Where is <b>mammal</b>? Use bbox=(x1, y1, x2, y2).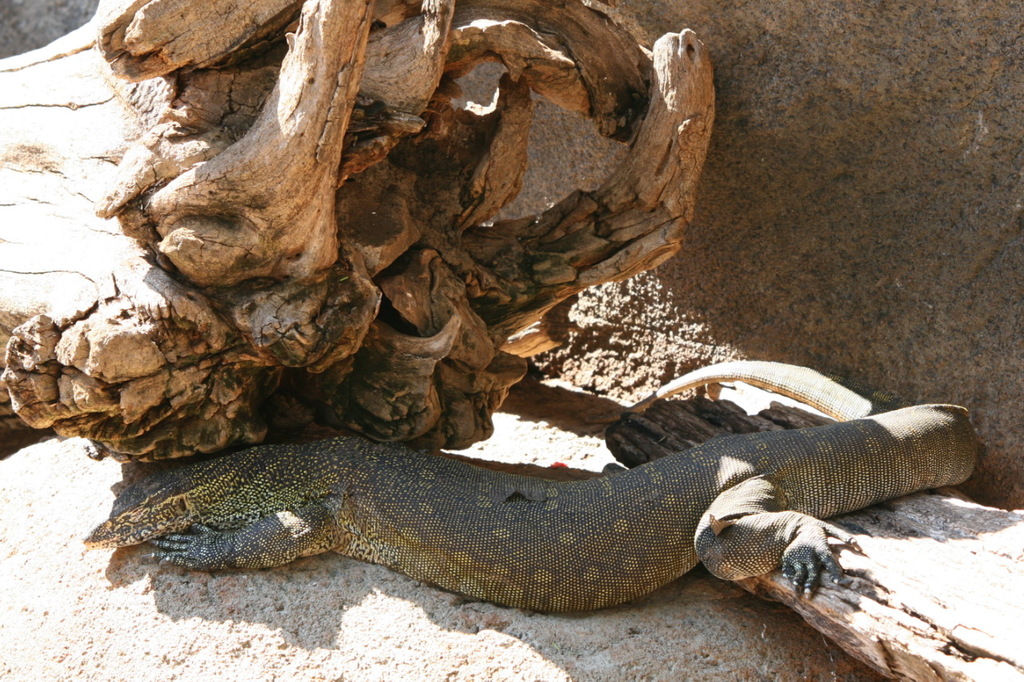
bbox=(50, 249, 986, 681).
